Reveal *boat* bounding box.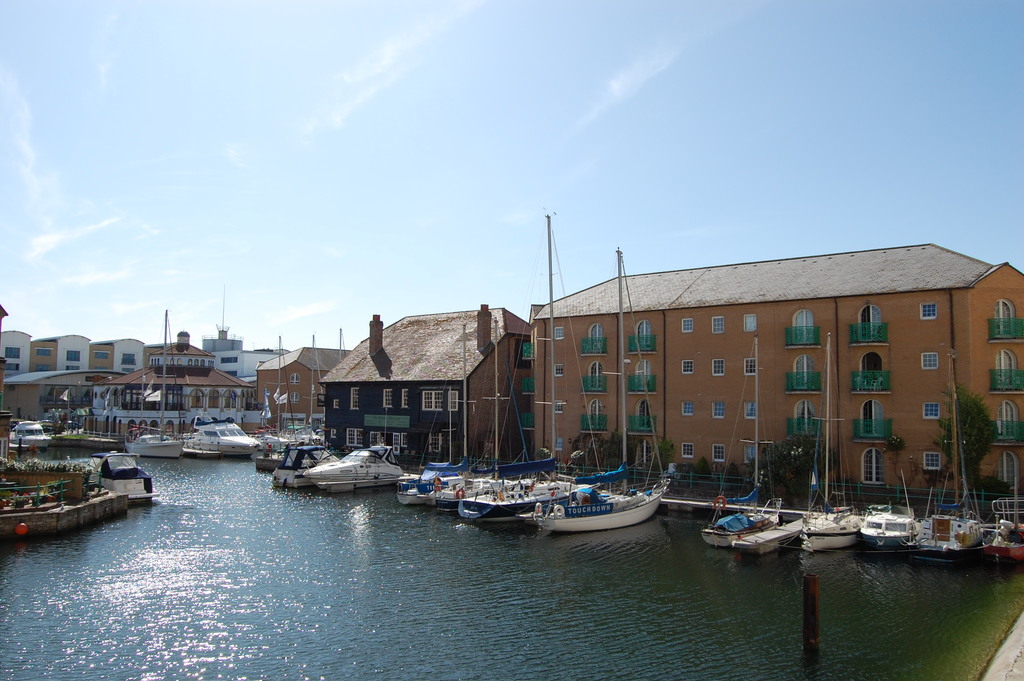
Revealed: BBox(275, 438, 403, 500).
